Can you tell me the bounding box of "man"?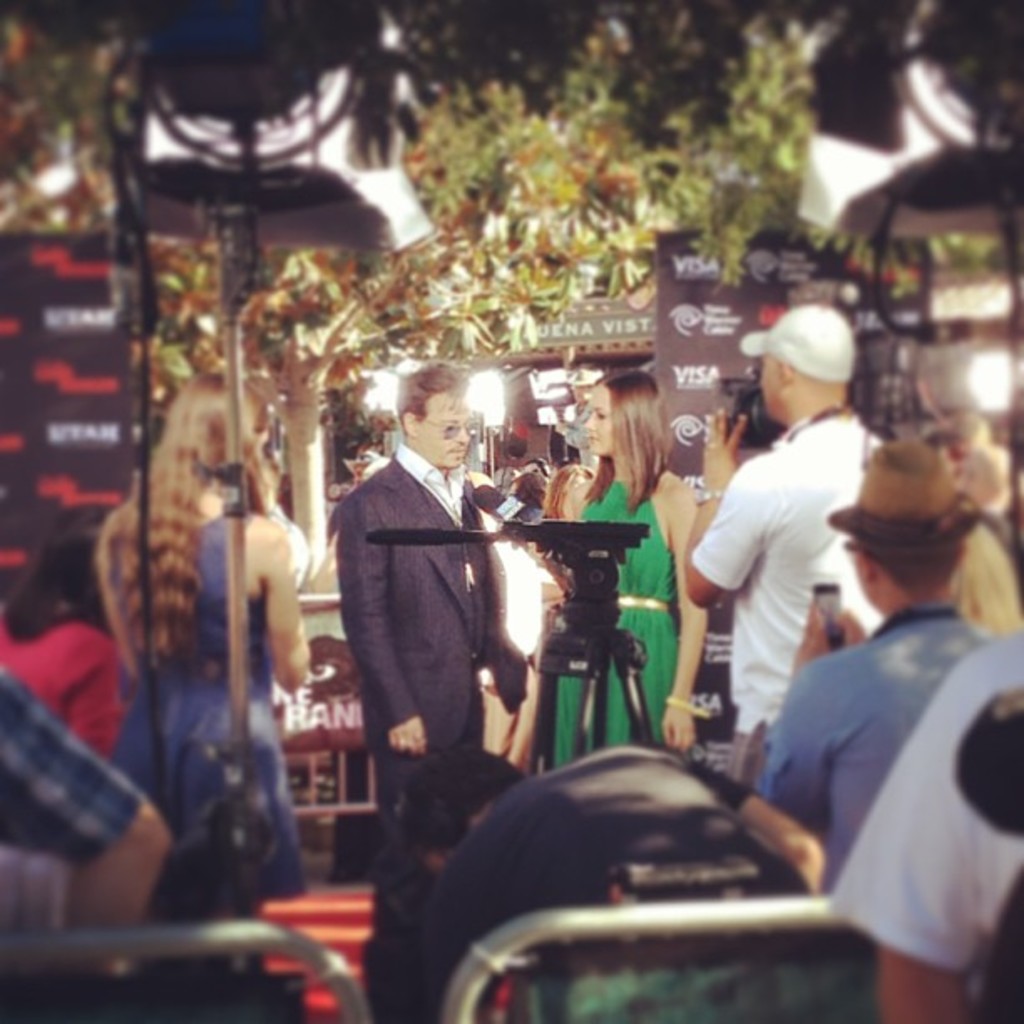
{"left": 0, "top": 663, "right": 176, "bottom": 970}.
